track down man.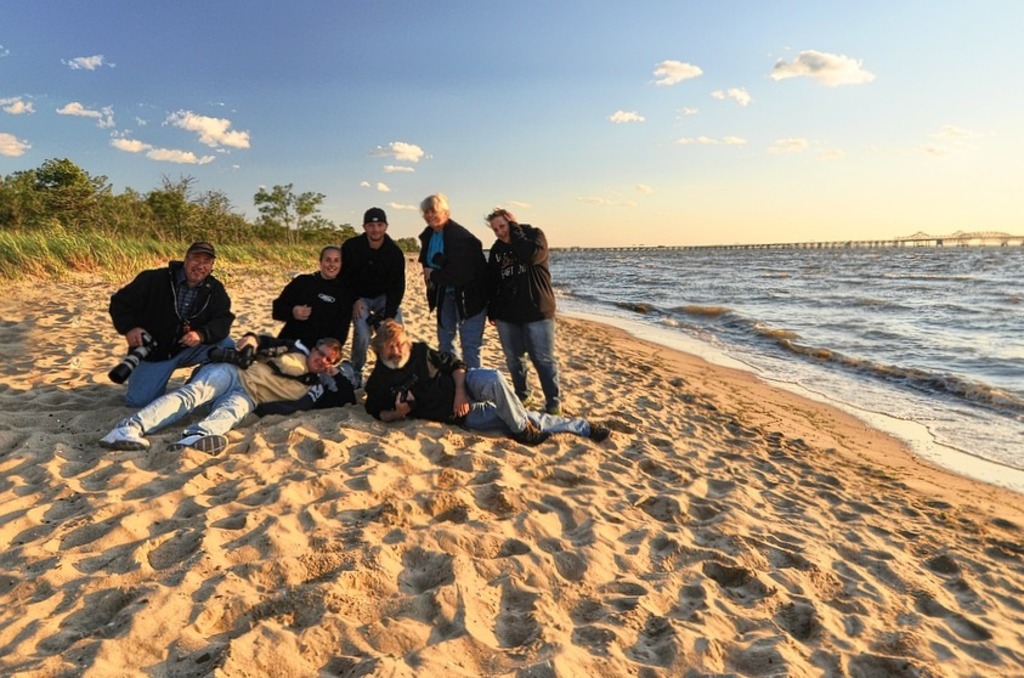
Tracked to 97/329/357/458.
